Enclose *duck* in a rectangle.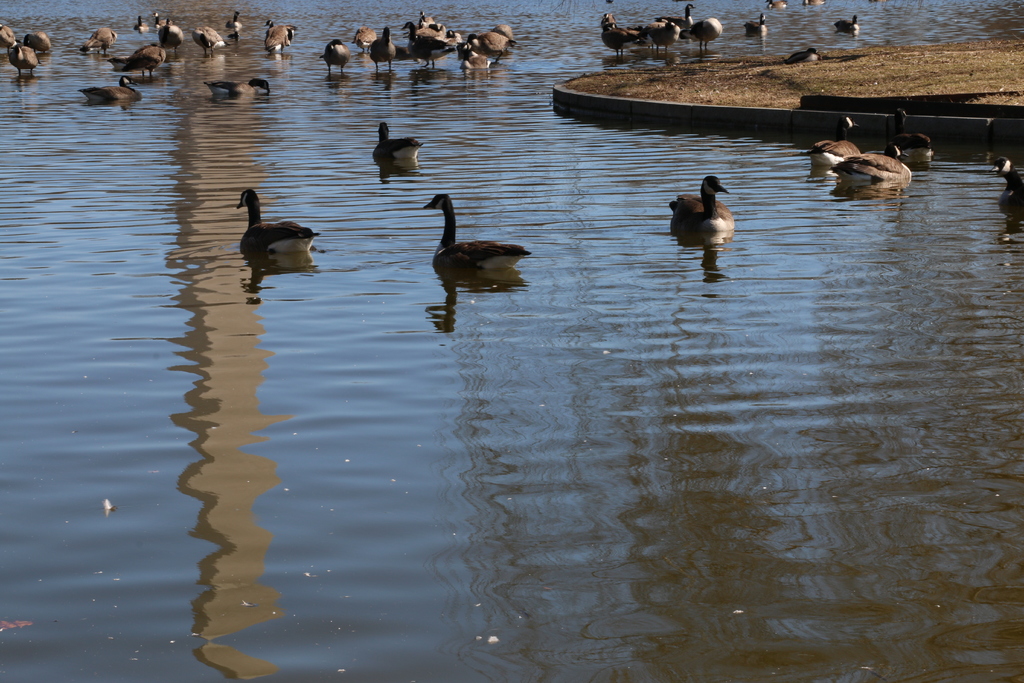
x1=417, y1=9, x2=431, y2=30.
